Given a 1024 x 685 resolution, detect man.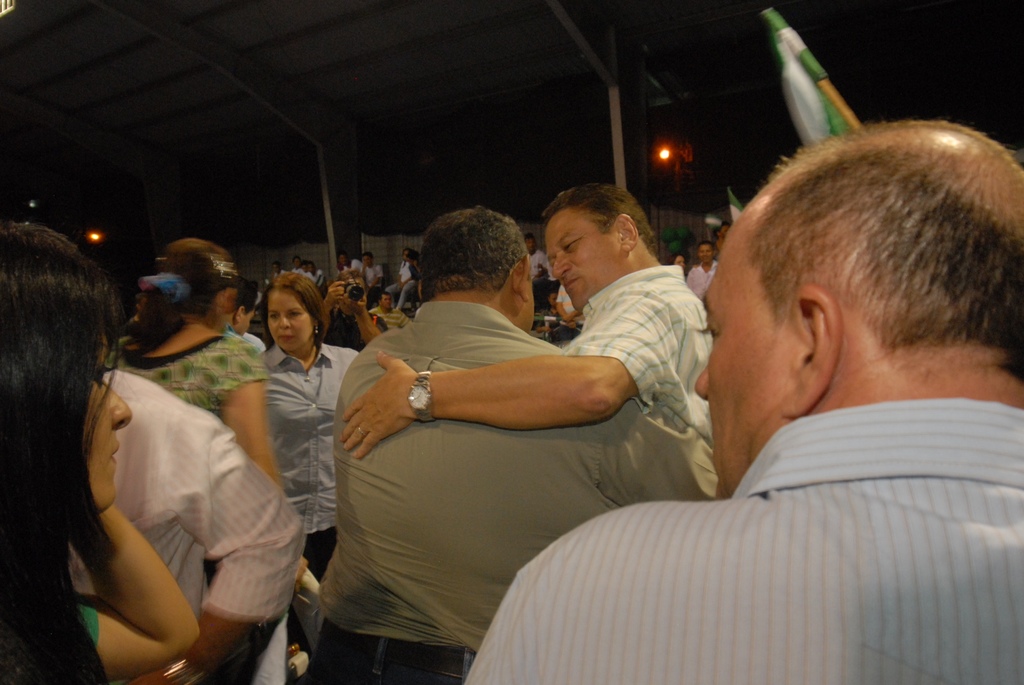
l=63, t=365, r=308, b=684.
